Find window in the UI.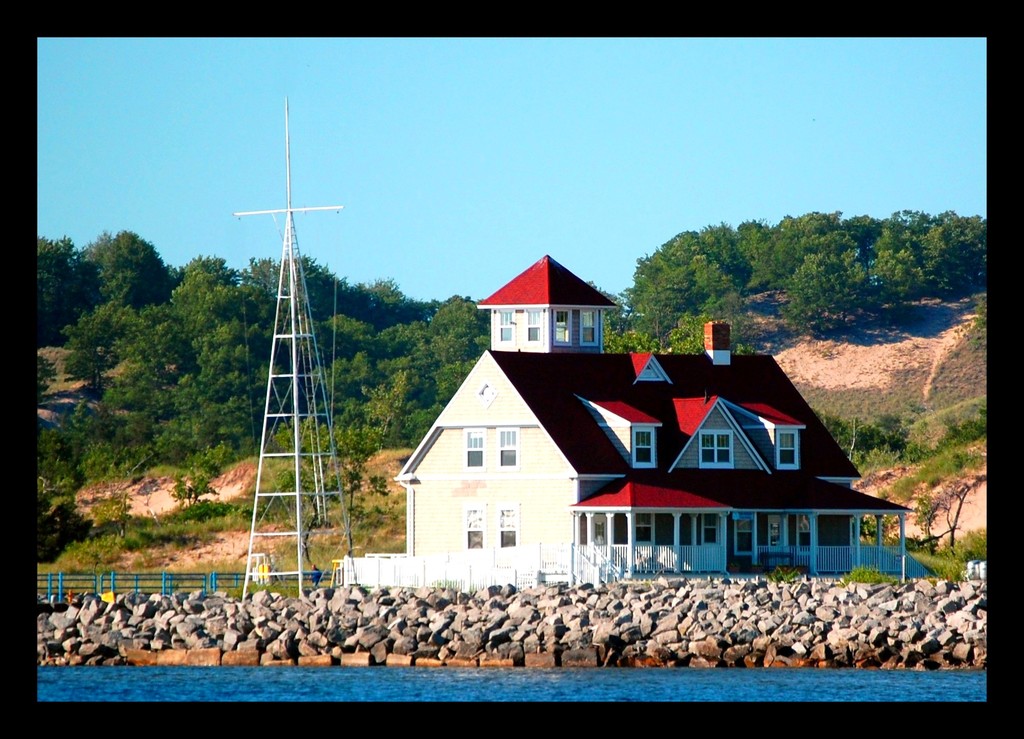
UI element at 527 309 540 341.
